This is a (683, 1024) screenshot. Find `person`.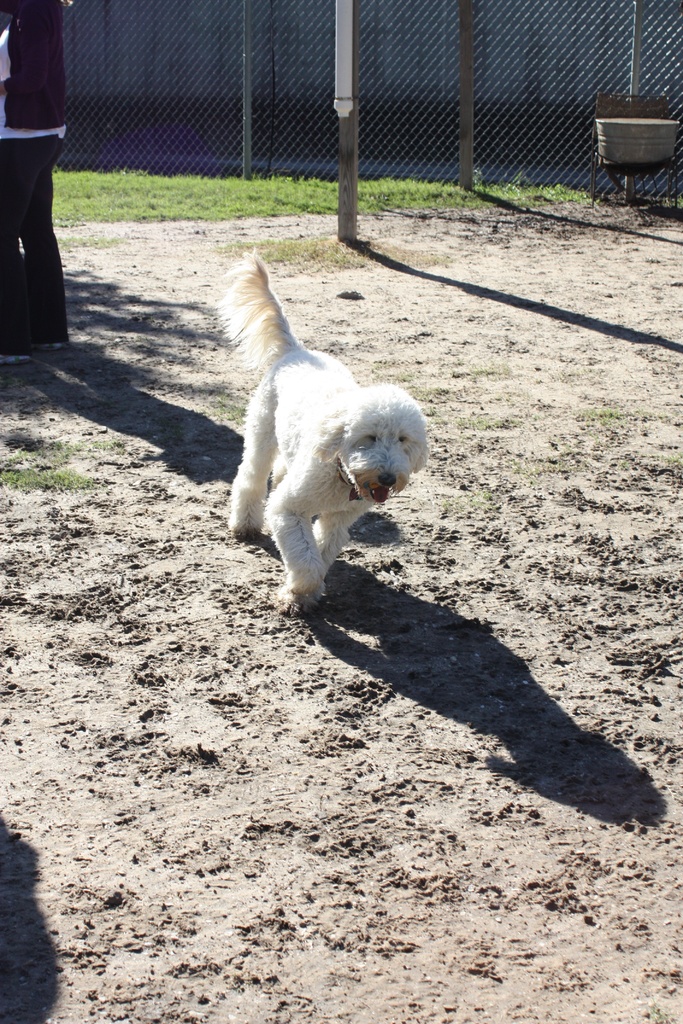
Bounding box: 6, 5, 79, 361.
